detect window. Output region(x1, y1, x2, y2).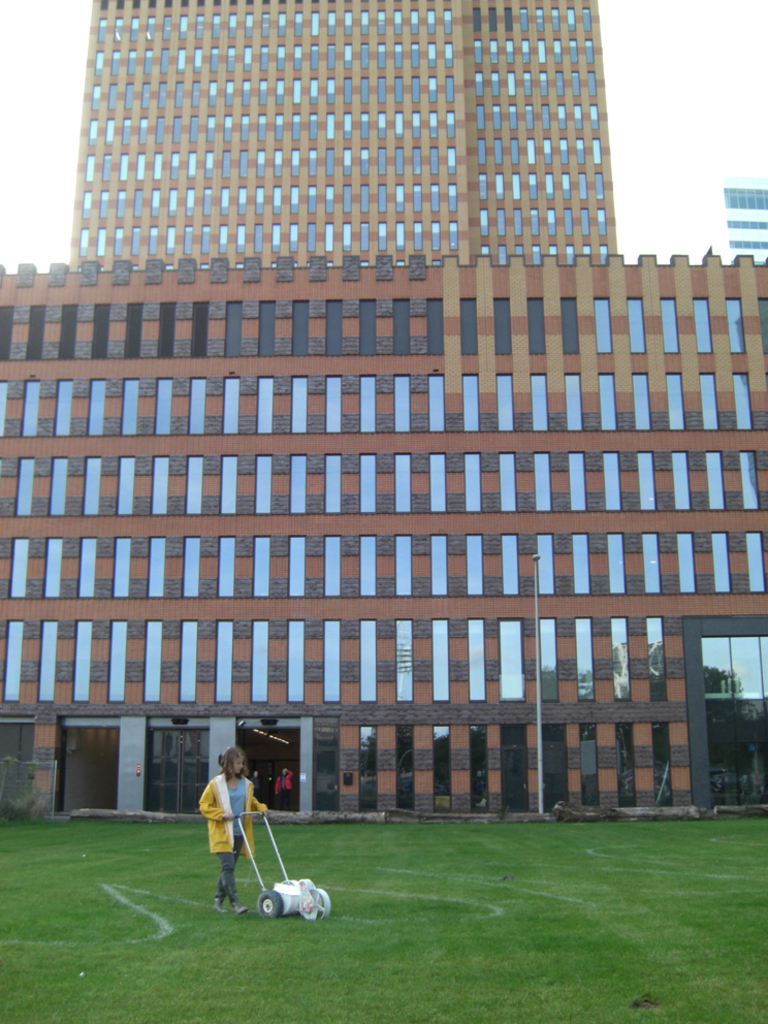
region(562, 374, 584, 428).
